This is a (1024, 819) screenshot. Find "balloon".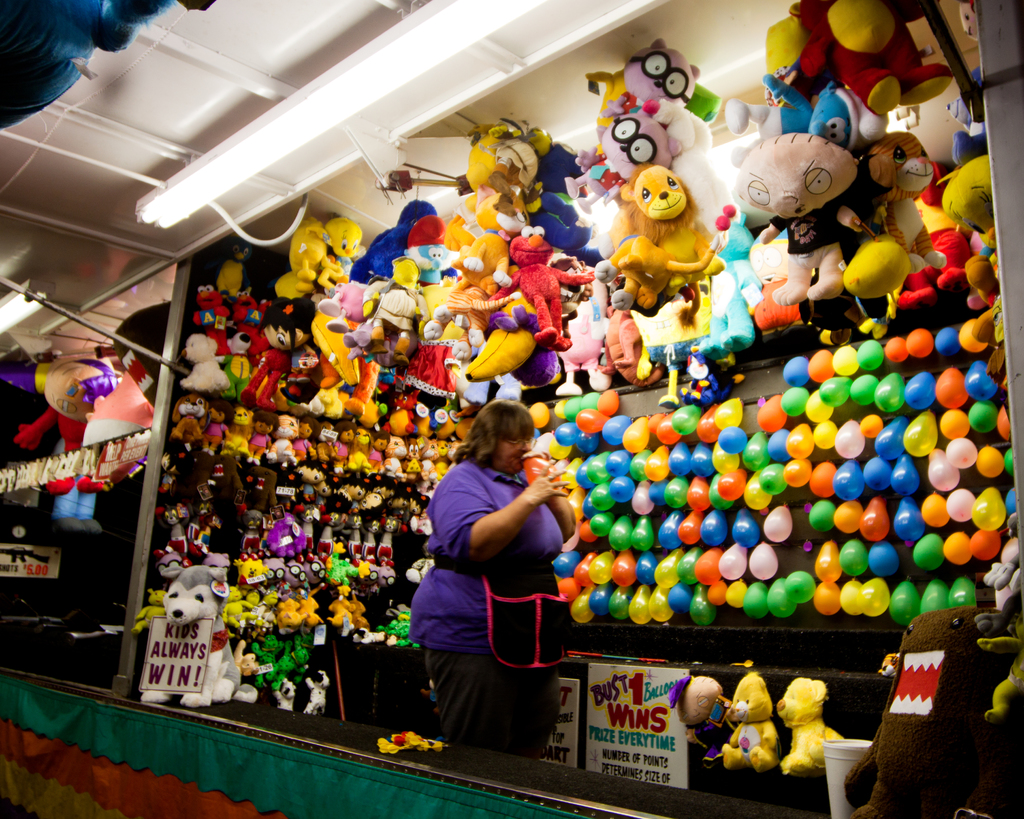
Bounding box: 743,581,770,621.
